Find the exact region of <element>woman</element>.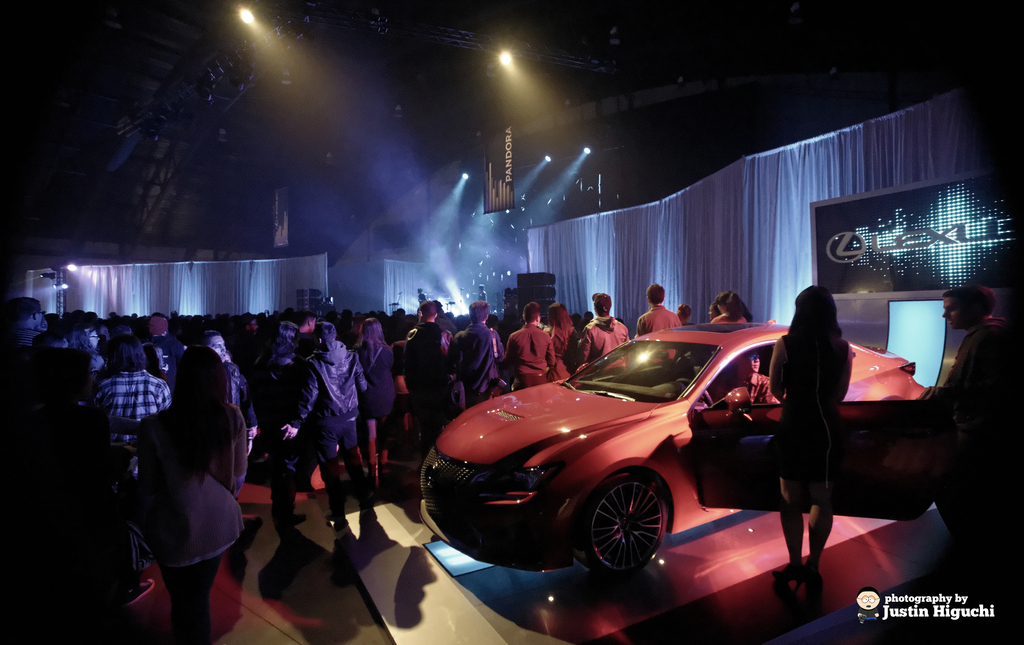
Exact region: left=770, top=288, right=851, bottom=588.
